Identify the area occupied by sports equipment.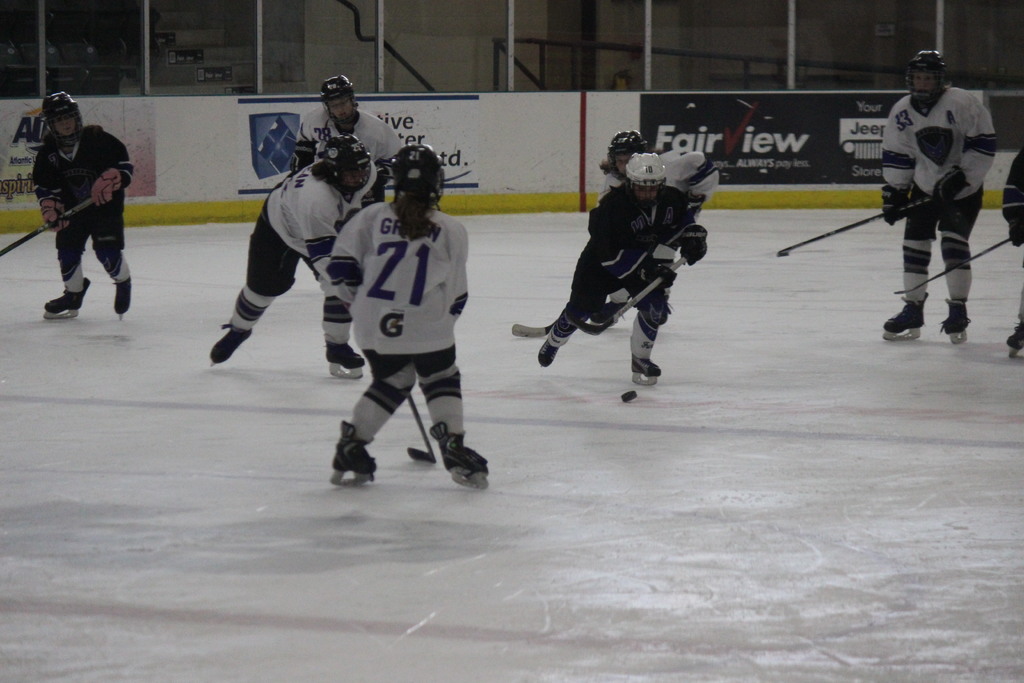
Area: <region>637, 259, 677, 291</region>.
